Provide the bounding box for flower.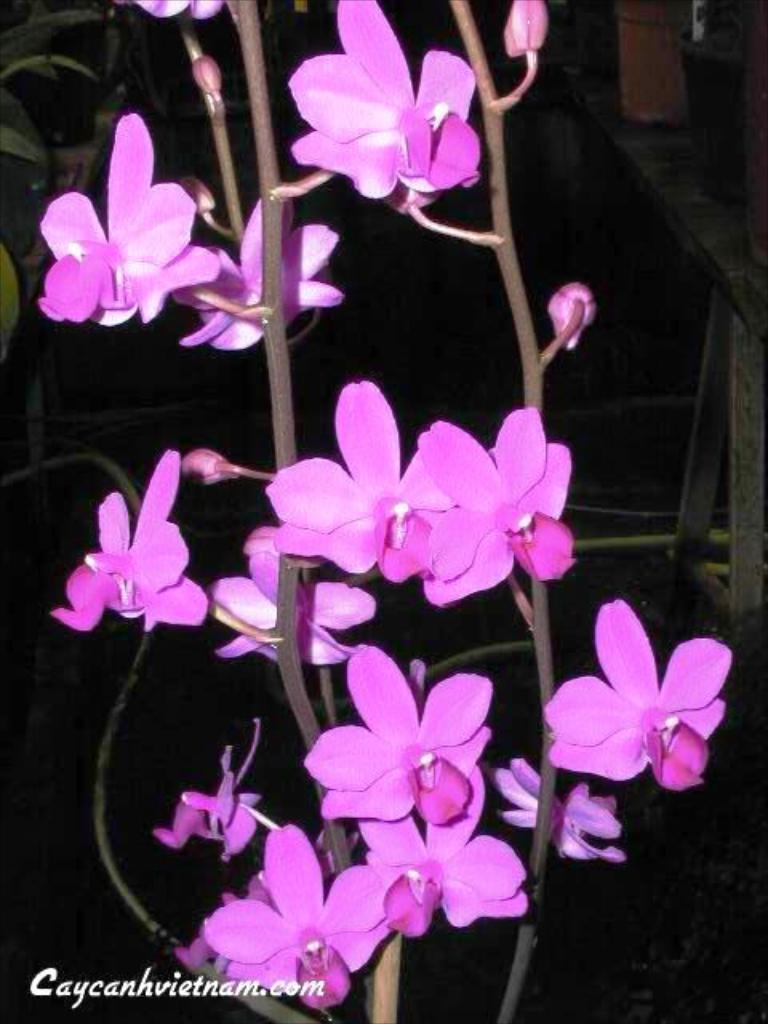
l=206, t=542, r=381, b=666.
